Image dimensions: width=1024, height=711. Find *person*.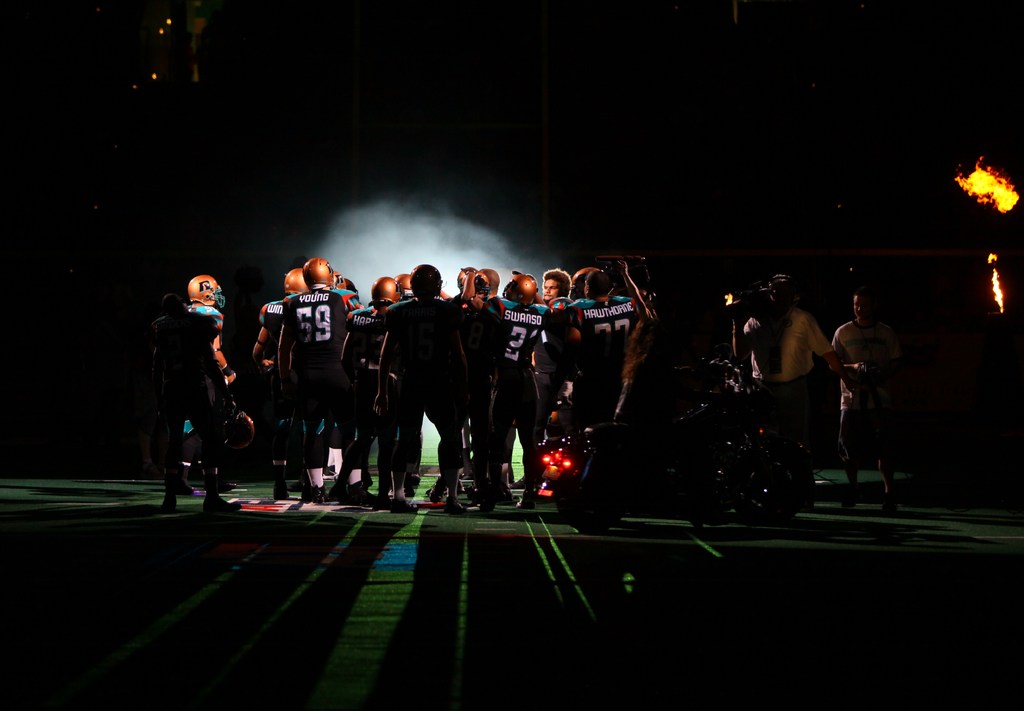
crop(815, 278, 902, 502).
